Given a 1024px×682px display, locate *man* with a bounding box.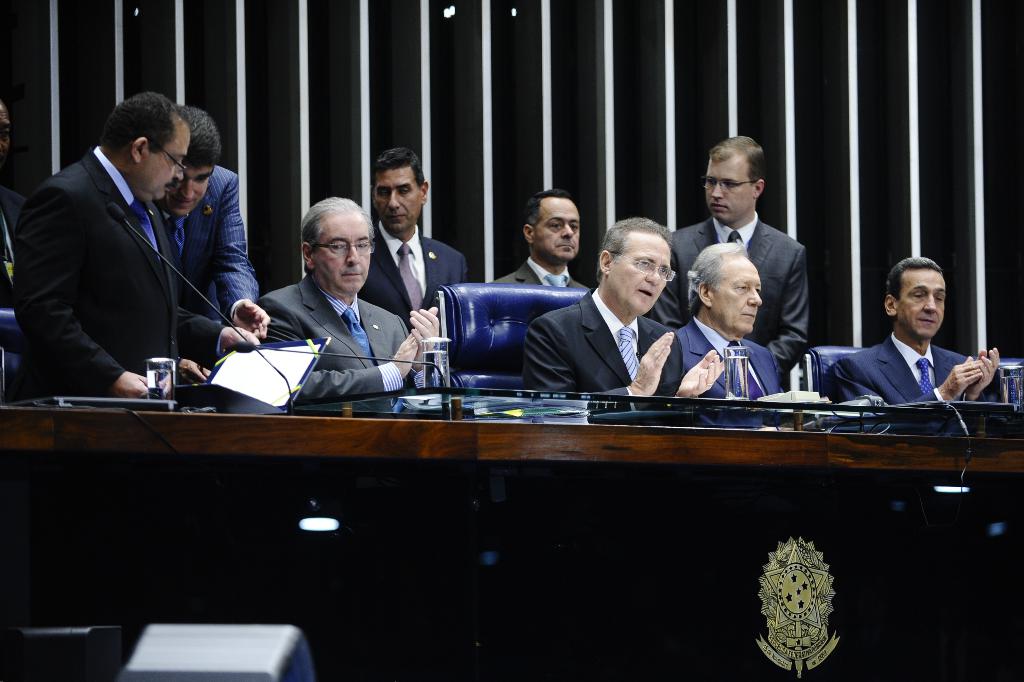
Located: (674, 241, 788, 403).
